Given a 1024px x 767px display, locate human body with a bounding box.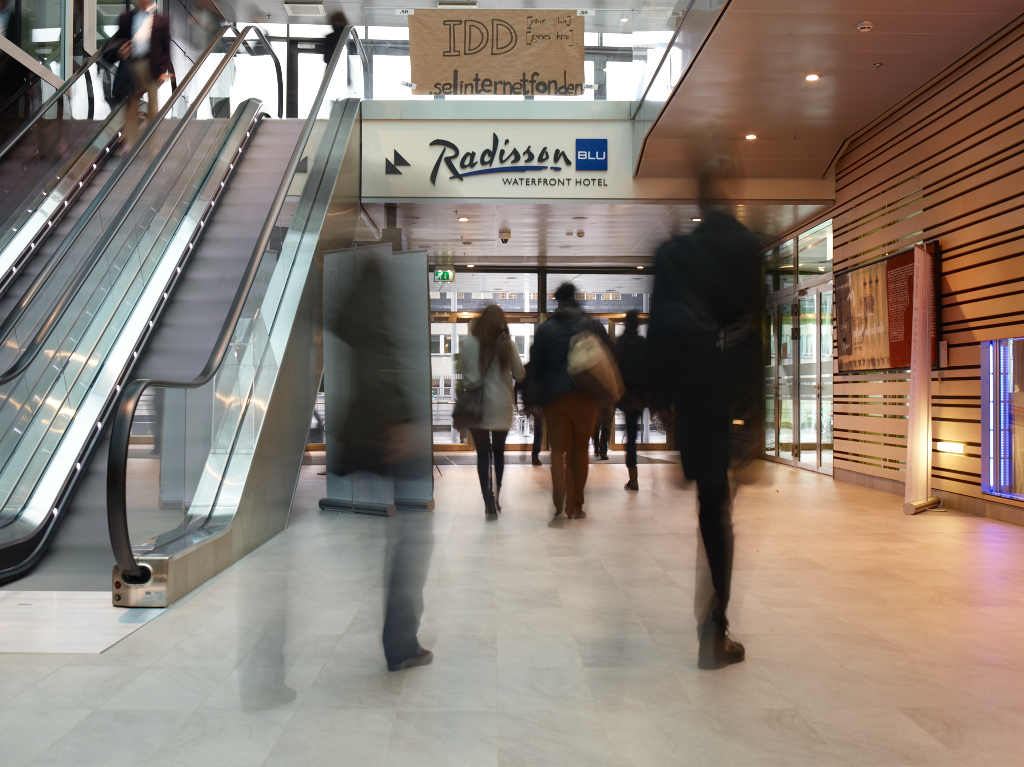
Located: [444, 297, 520, 529].
